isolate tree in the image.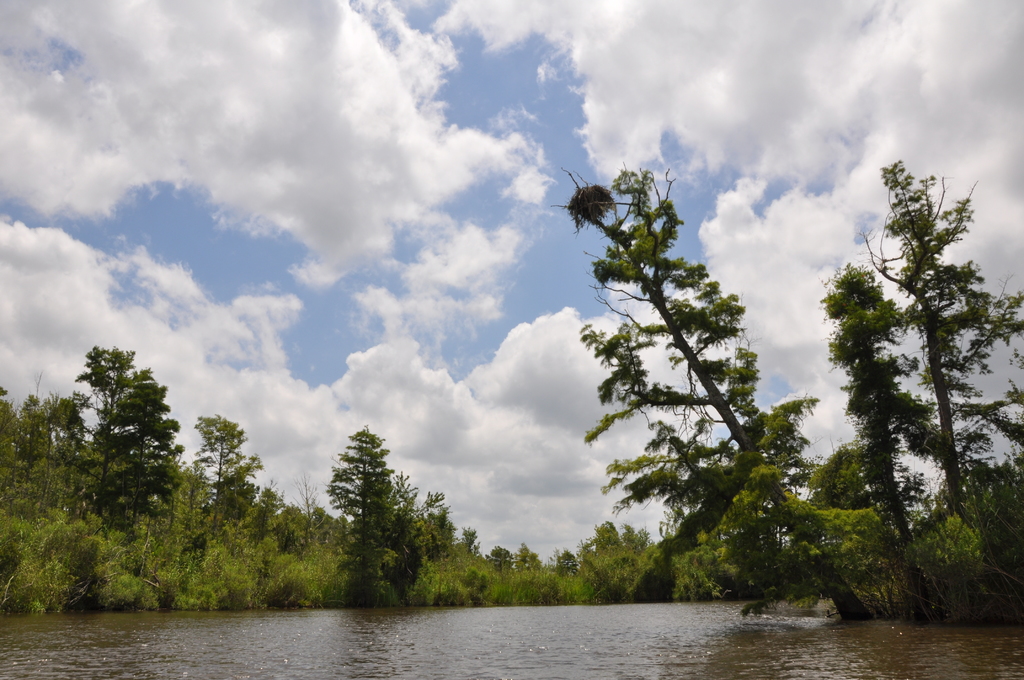
Isolated region: bbox(824, 157, 1017, 634).
